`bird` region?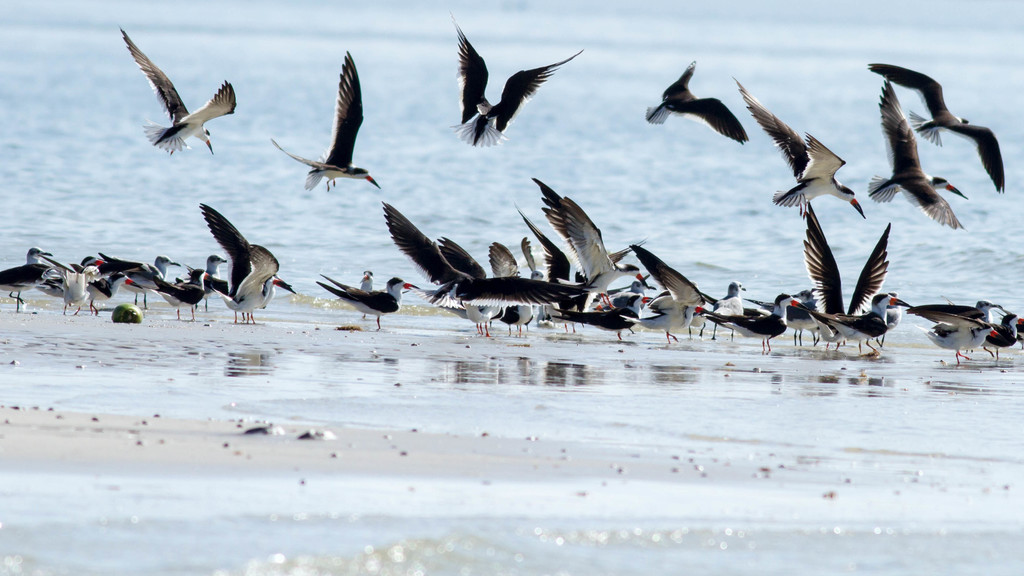
x1=691, y1=275, x2=751, y2=340
